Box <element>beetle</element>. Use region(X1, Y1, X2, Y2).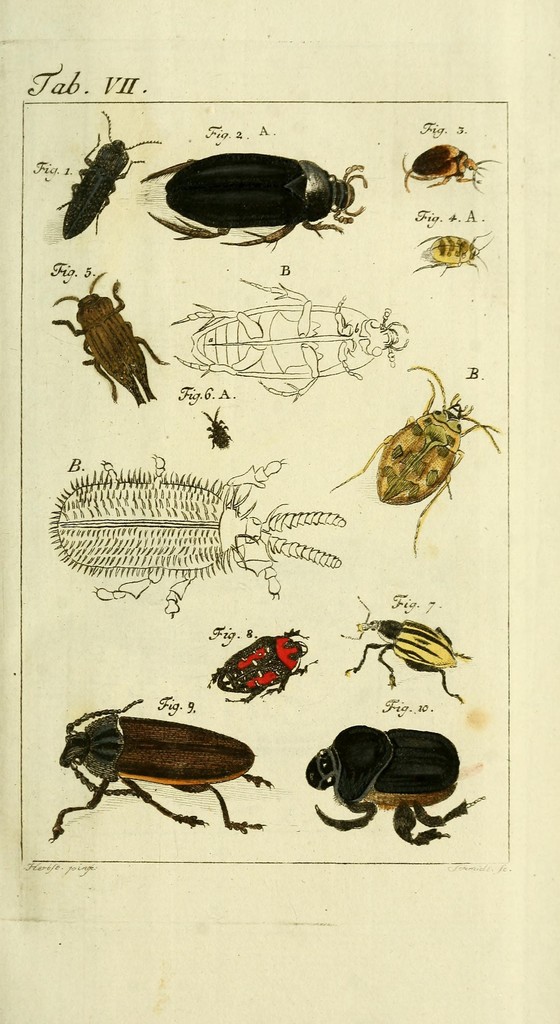
region(54, 456, 360, 622).
